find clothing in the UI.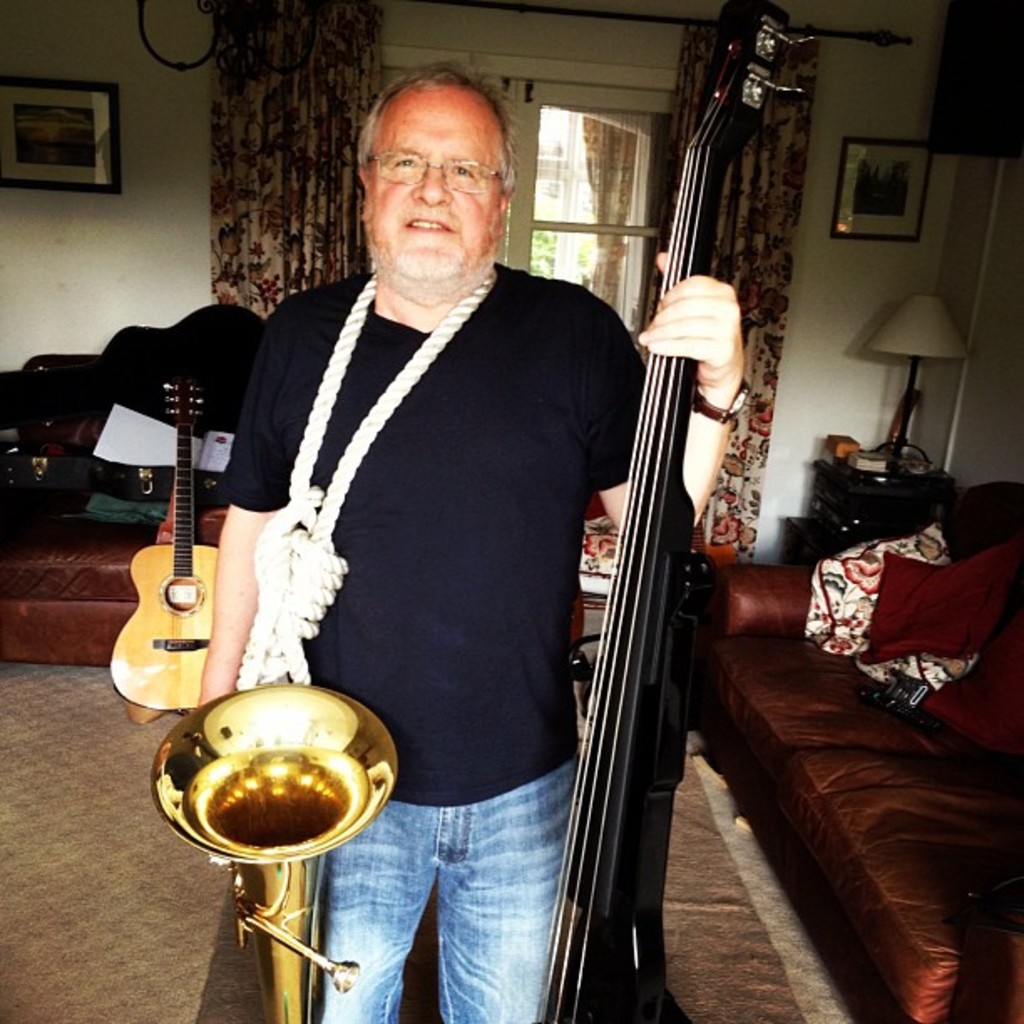
UI element at box=[216, 179, 654, 952].
